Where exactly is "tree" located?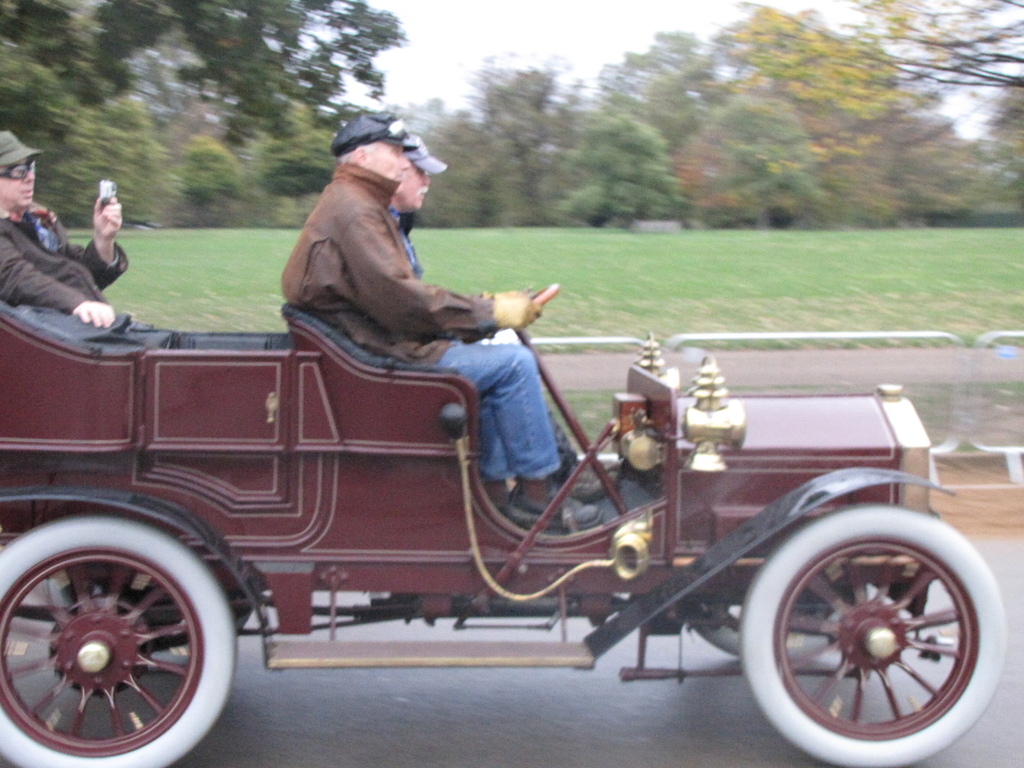
Its bounding box is detection(182, 137, 254, 220).
